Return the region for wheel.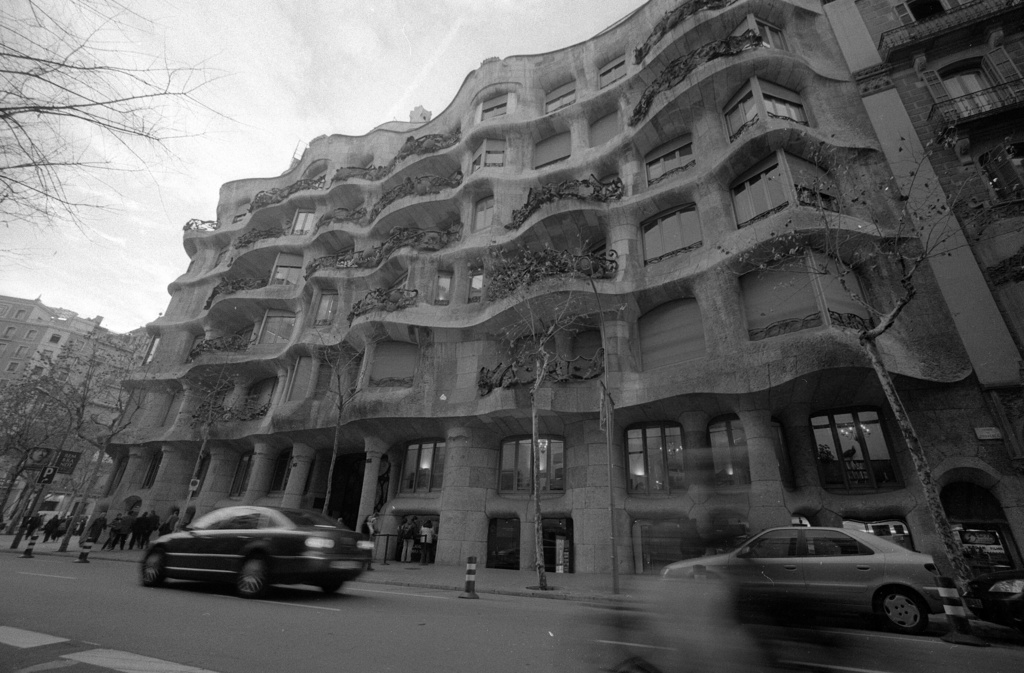
232, 555, 269, 597.
